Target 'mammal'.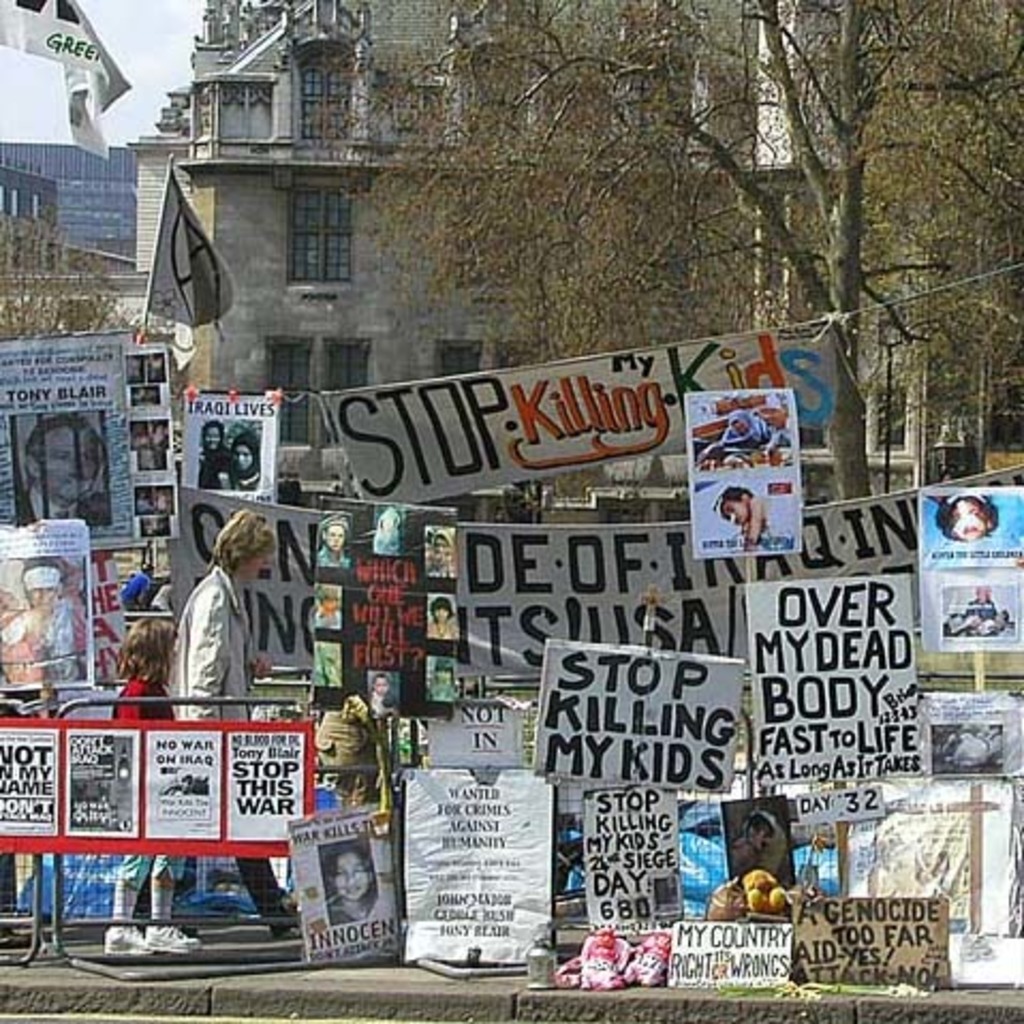
Target region: bbox(718, 485, 797, 552).
